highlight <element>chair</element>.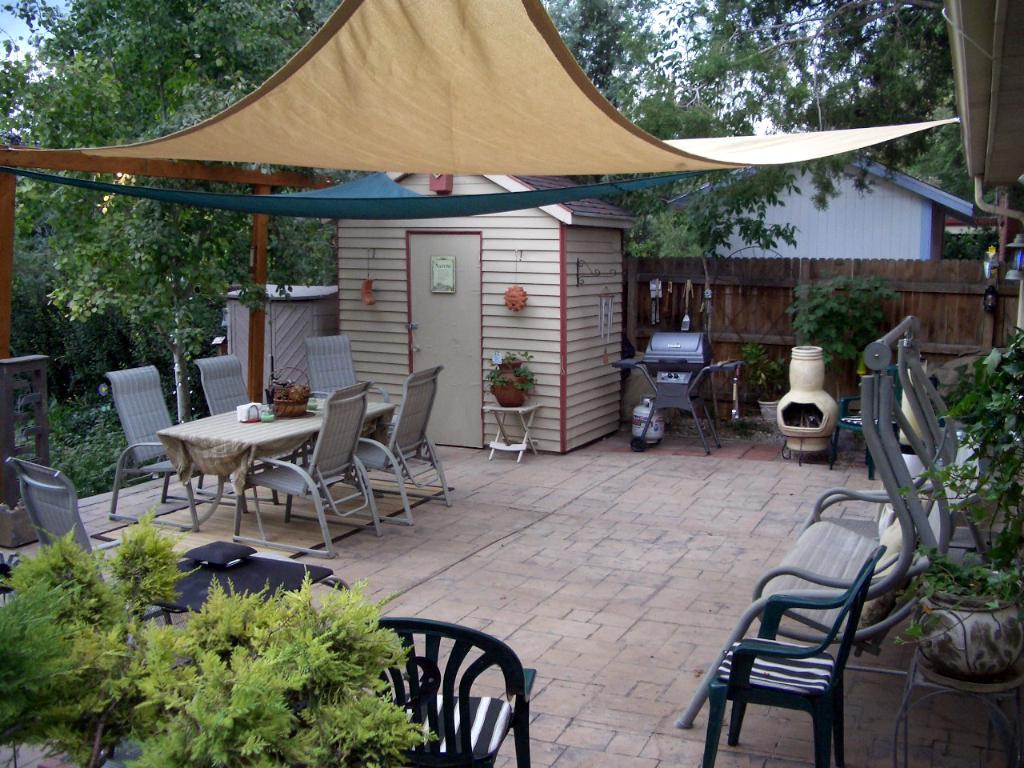
Highlighted region: <box>829,364,910,484</box>.
